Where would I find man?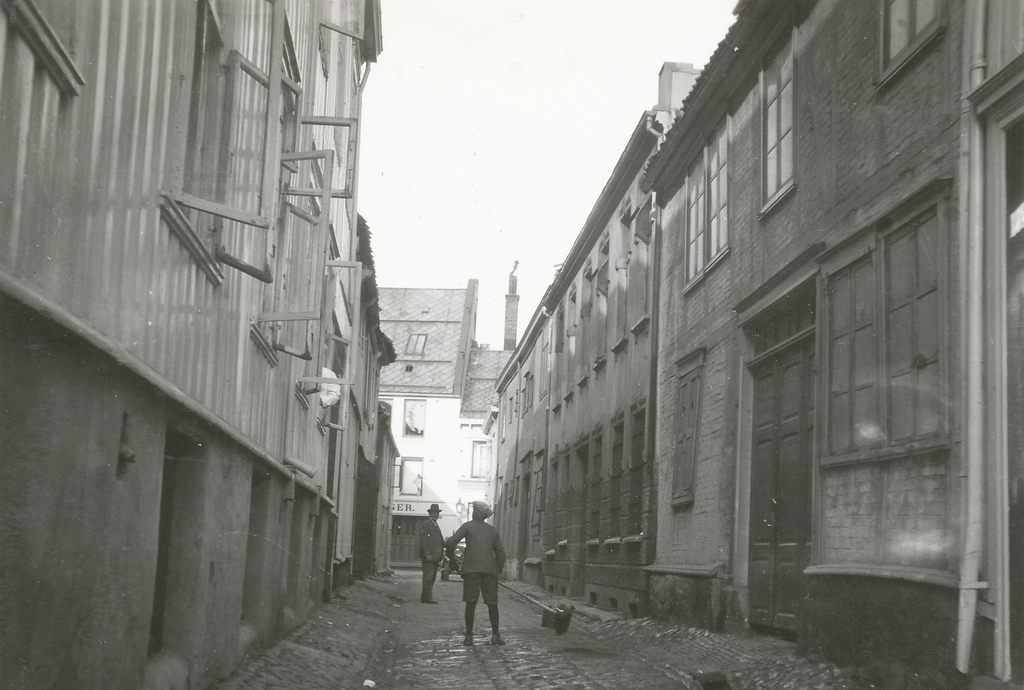
At bbox(420, 502, 448, 600).
